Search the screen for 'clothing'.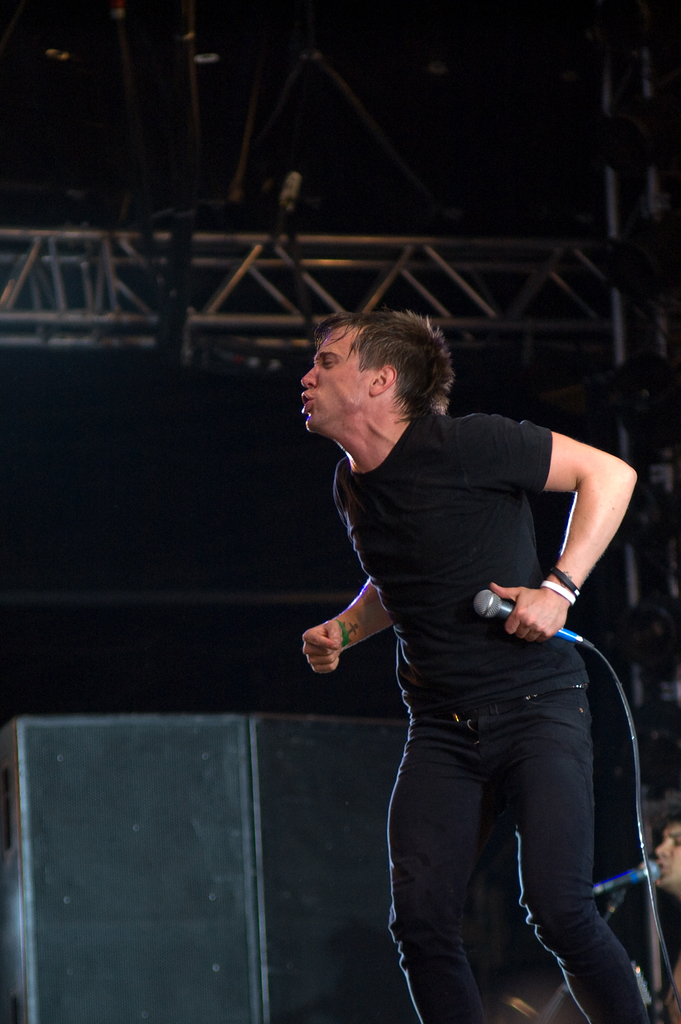
Found at (left=322, top=470, right=637, bottom=1004).
